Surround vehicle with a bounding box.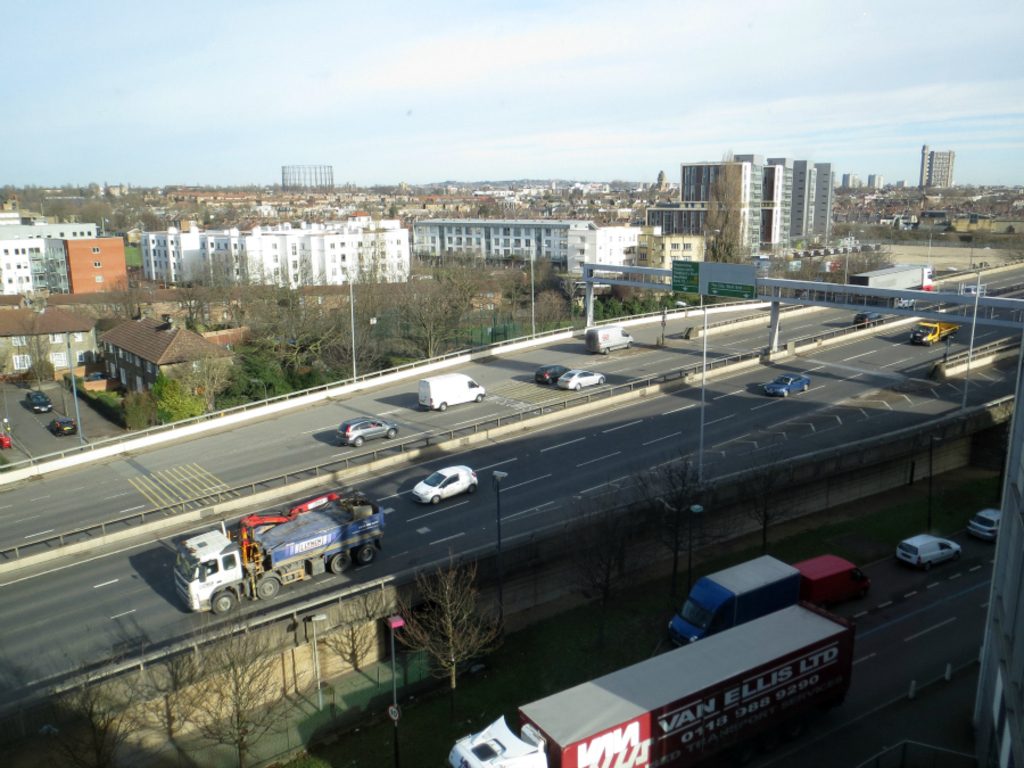
select_region(762, 370, 810, 397).
